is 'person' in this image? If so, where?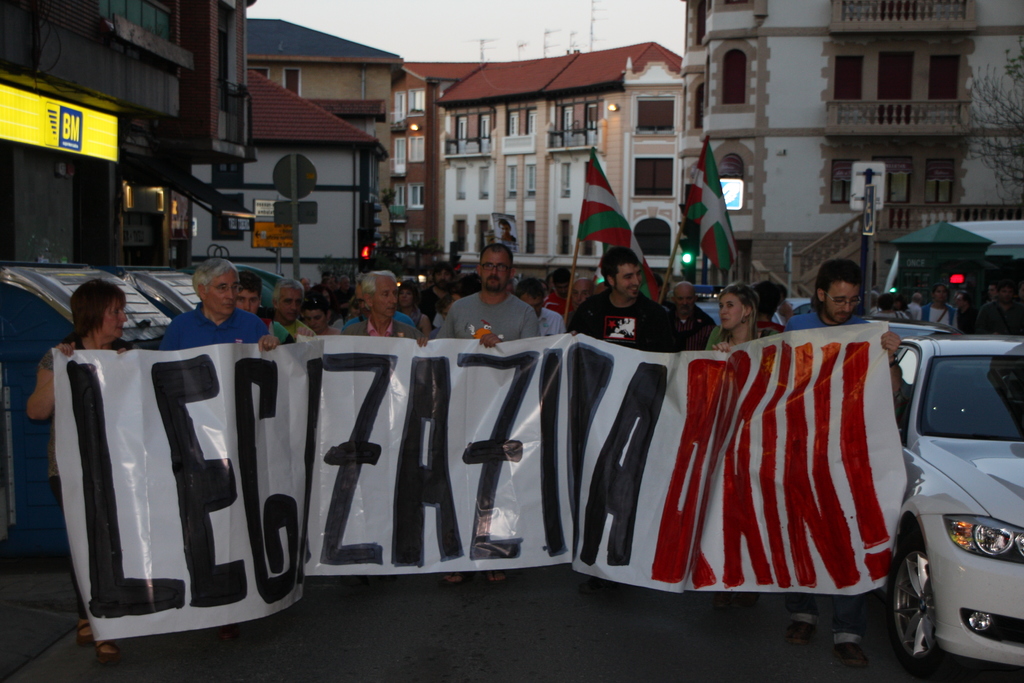
Yes, at bbox(541, 266, 572, 314).
